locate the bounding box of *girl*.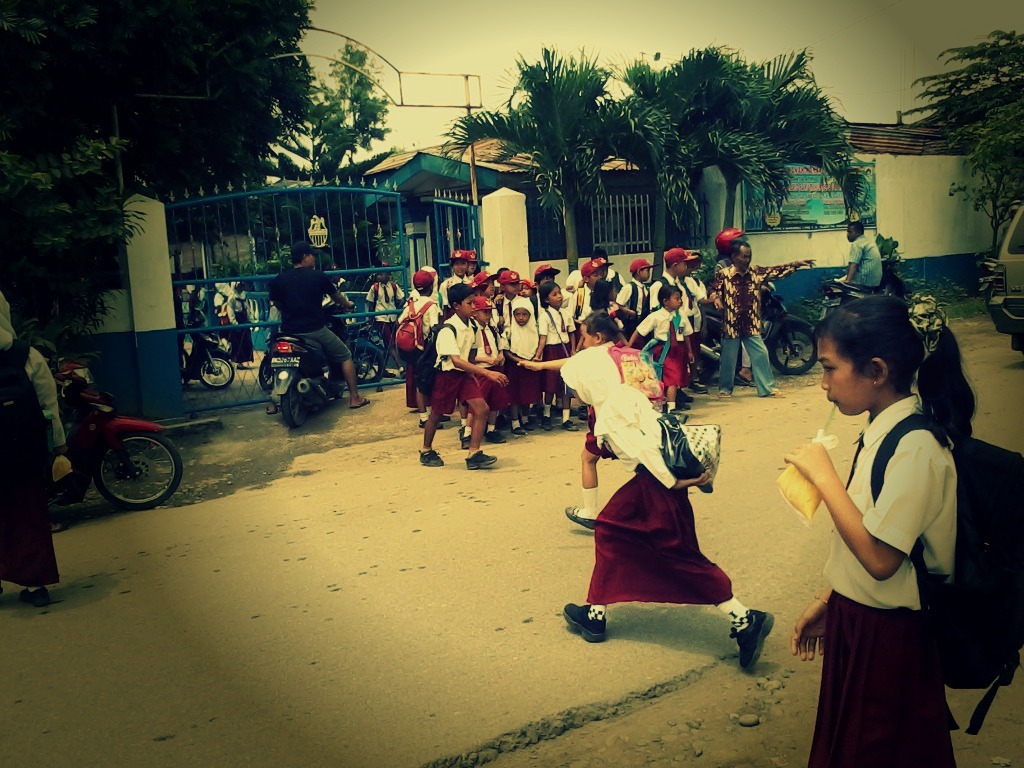
Bounding box: region(560, 341, 775, 668).
